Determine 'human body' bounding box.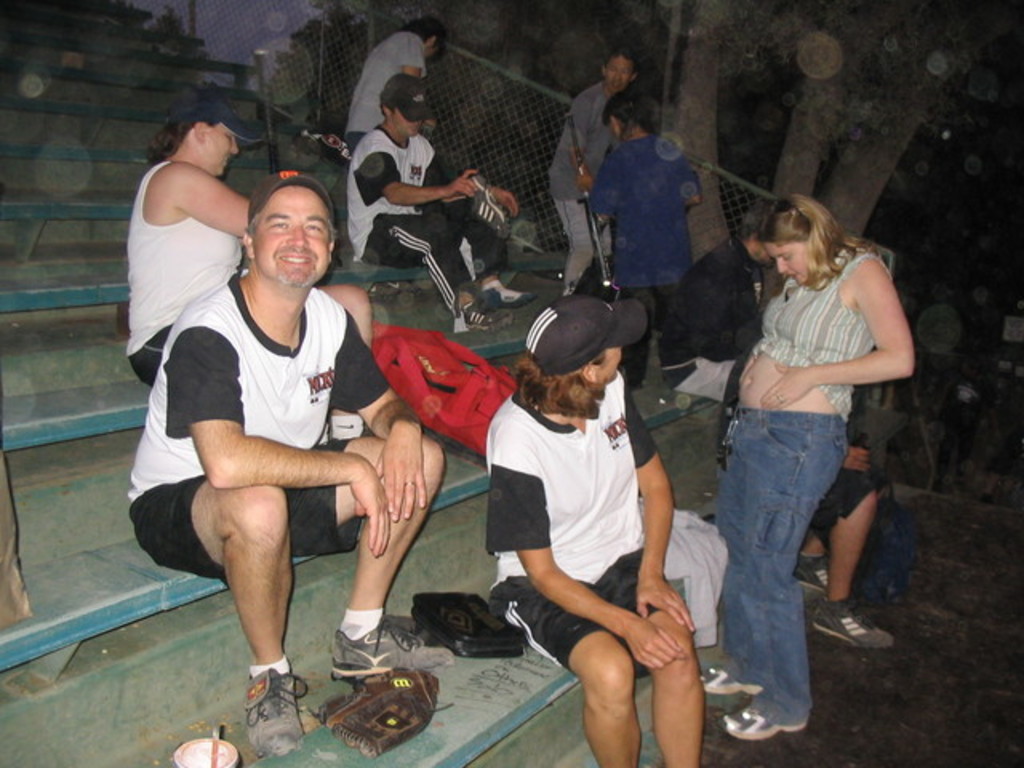
Determined: l=114, t=157, r=253, b=386.
